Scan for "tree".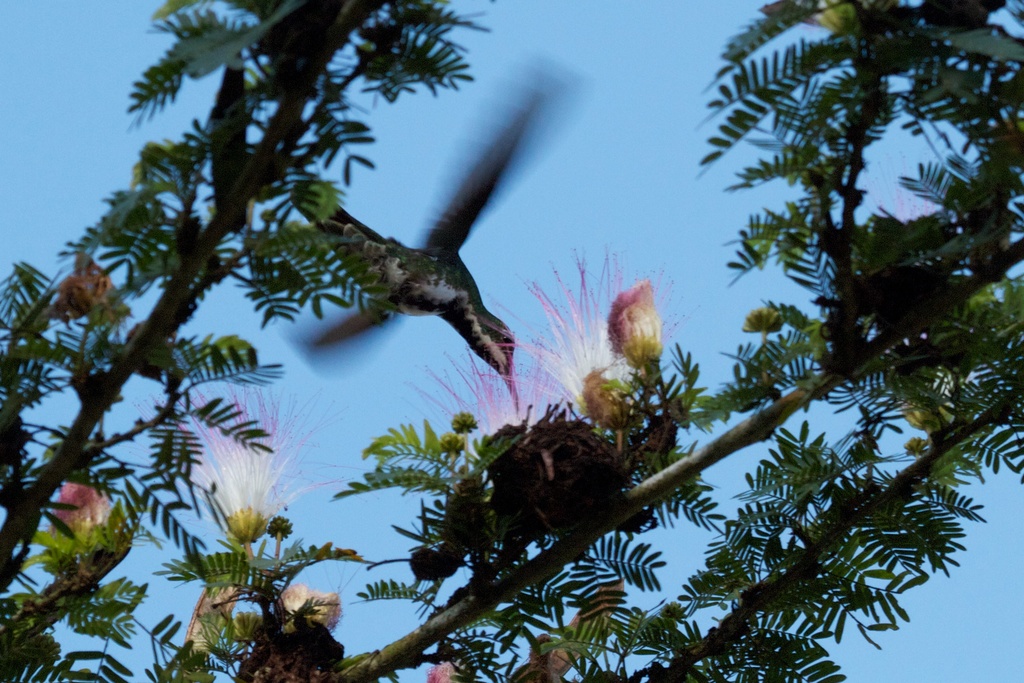
Scan result: 0:0:1023:682.
